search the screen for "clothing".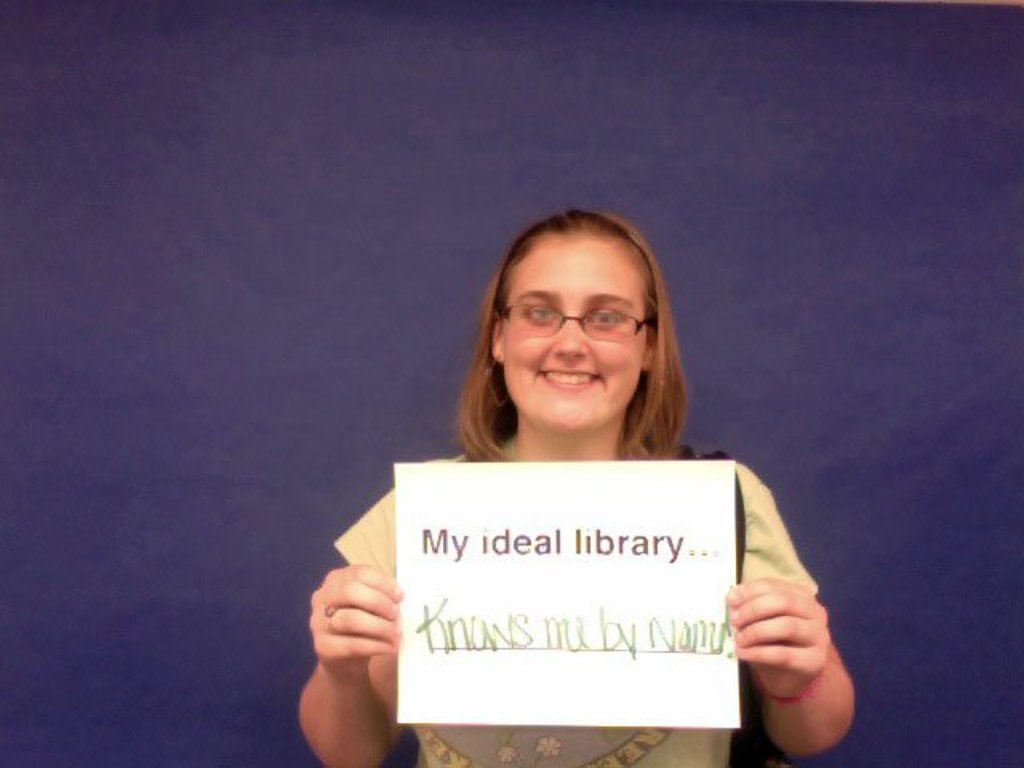
Found at detection(338, 438, 813, 766).
